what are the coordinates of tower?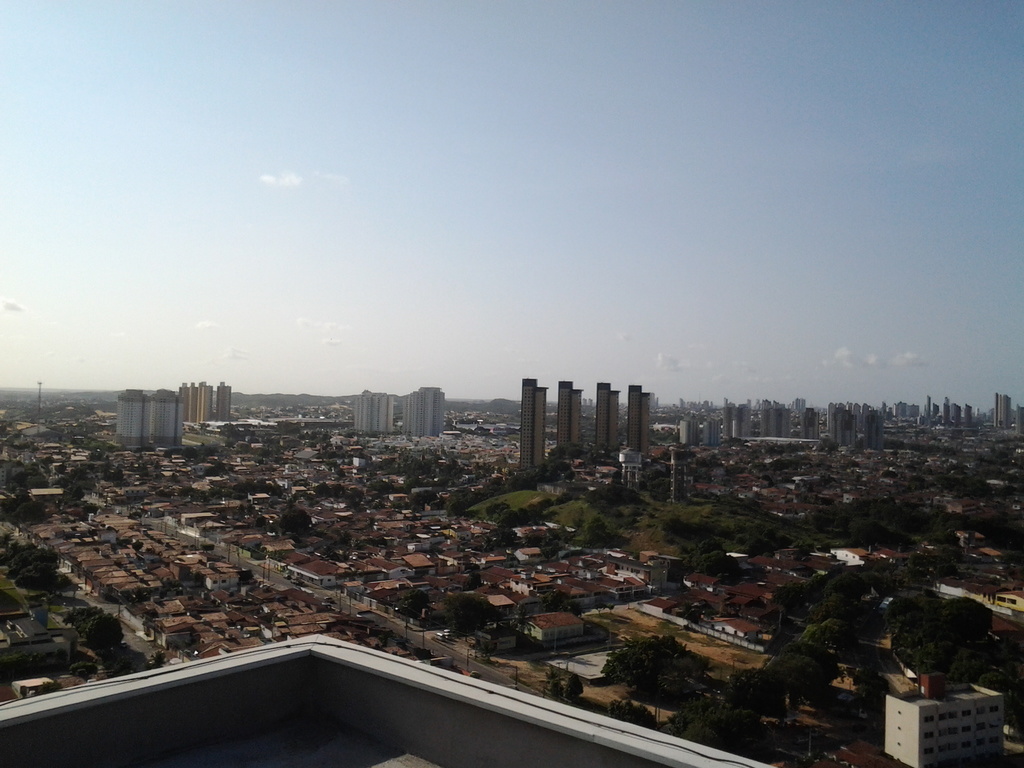
locate(195, 383, 212, 422).
